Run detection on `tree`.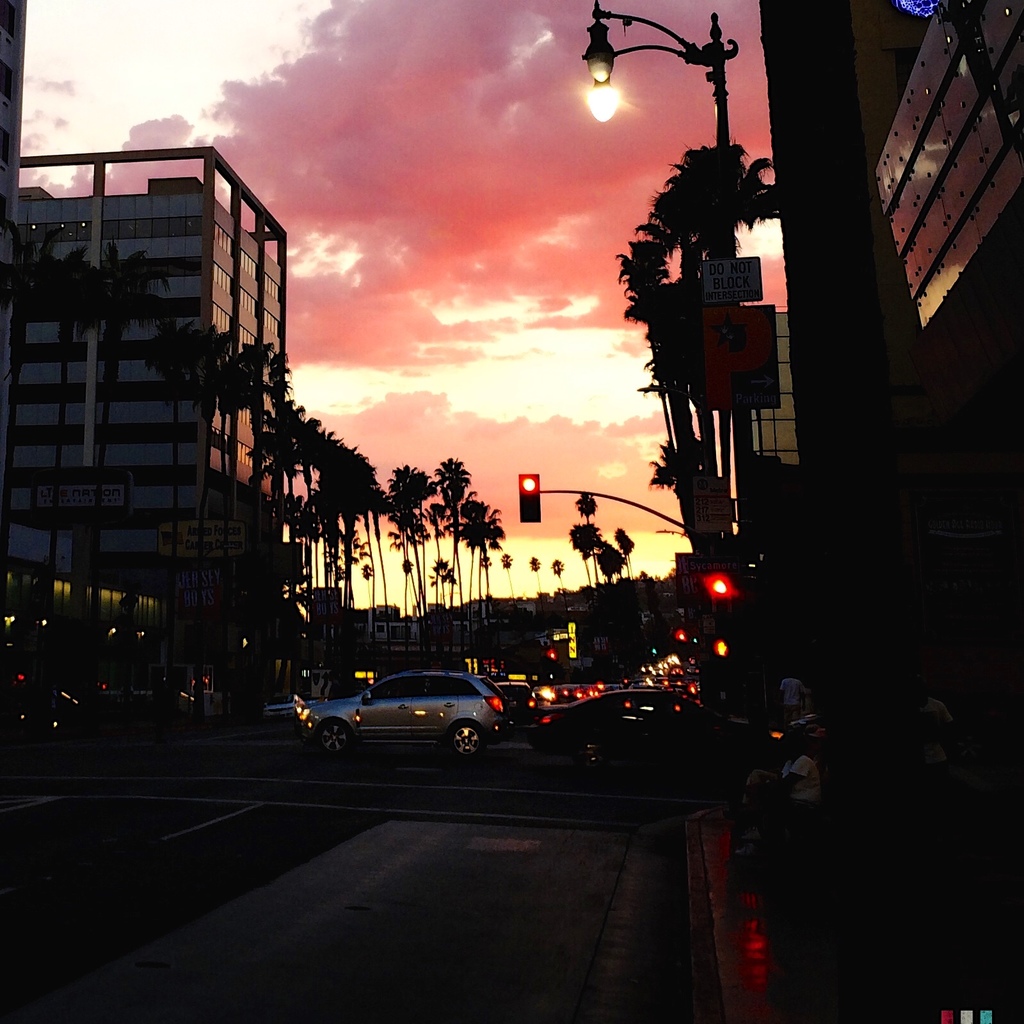
Result: 371,462,438,618.
